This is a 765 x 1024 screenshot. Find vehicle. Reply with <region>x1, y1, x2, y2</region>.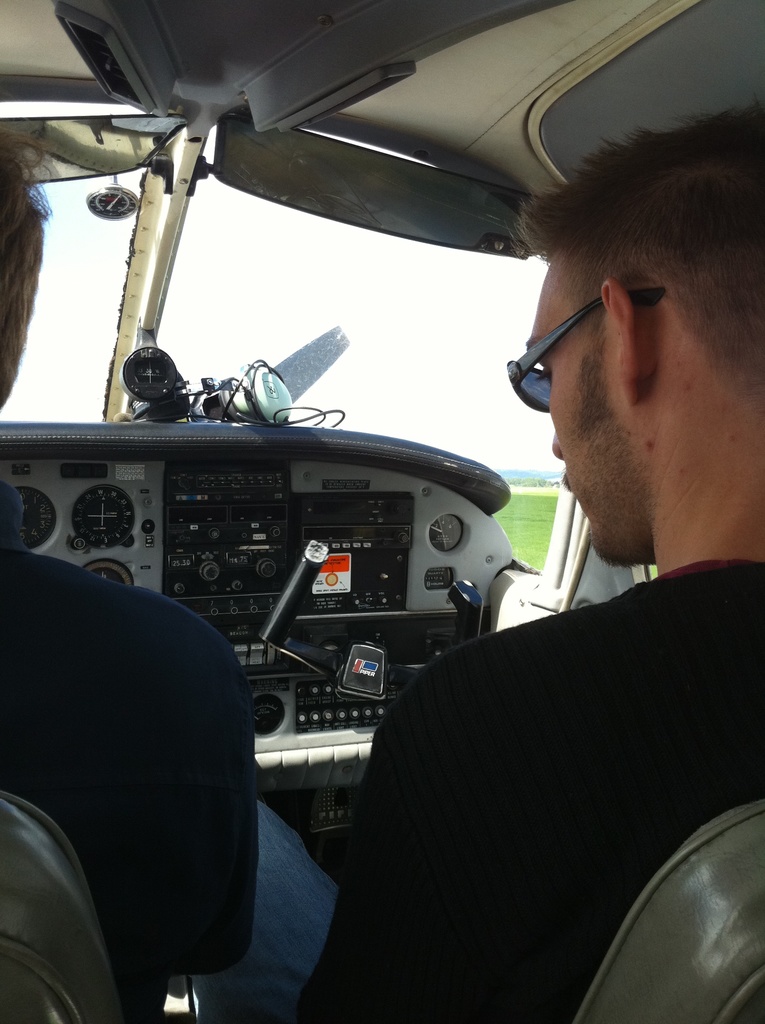
<region>0, 3, 763, 1022</region>.
